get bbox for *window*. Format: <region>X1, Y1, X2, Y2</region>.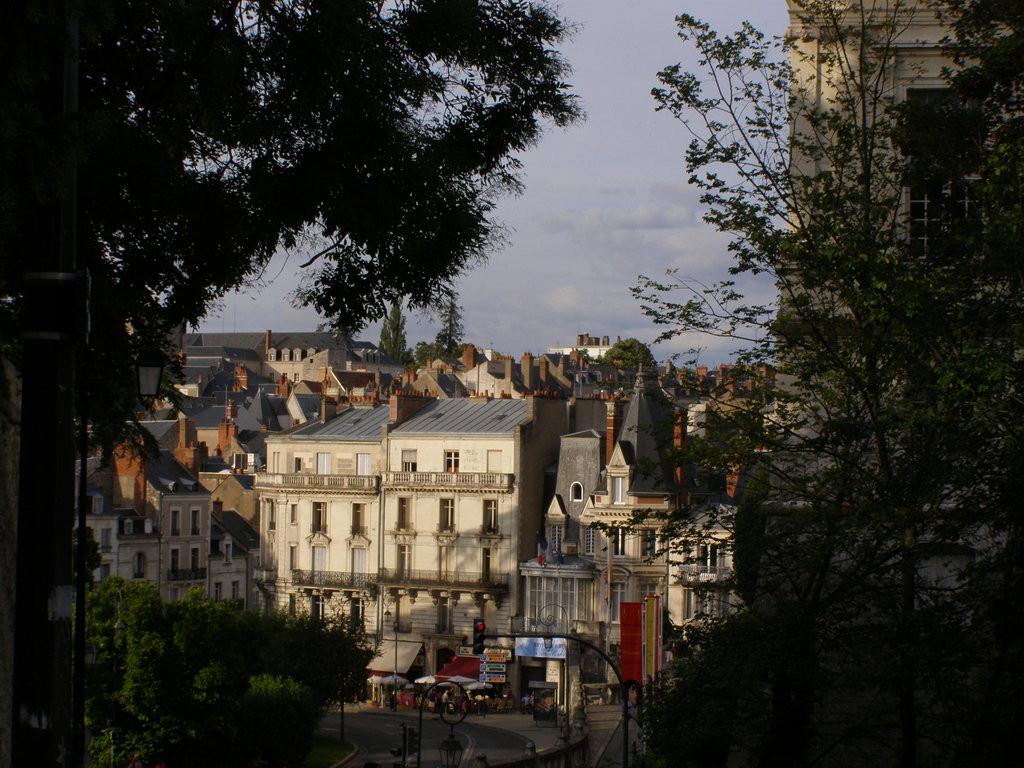
<region>313, 450, 333, 478</region>.
